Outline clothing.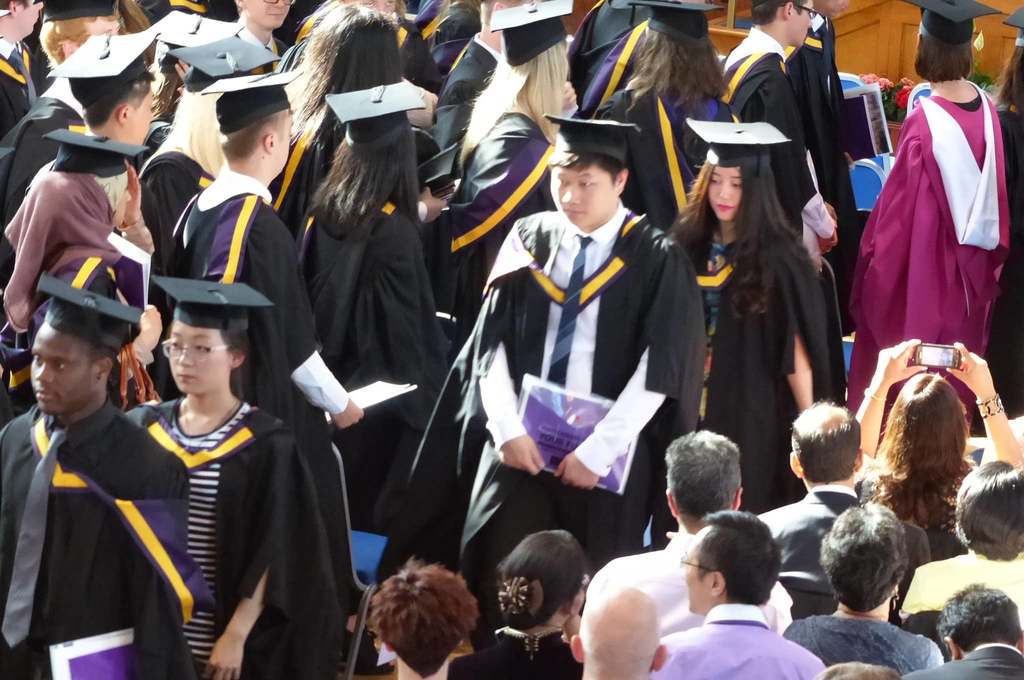
Outline: 399 17 418 79.
